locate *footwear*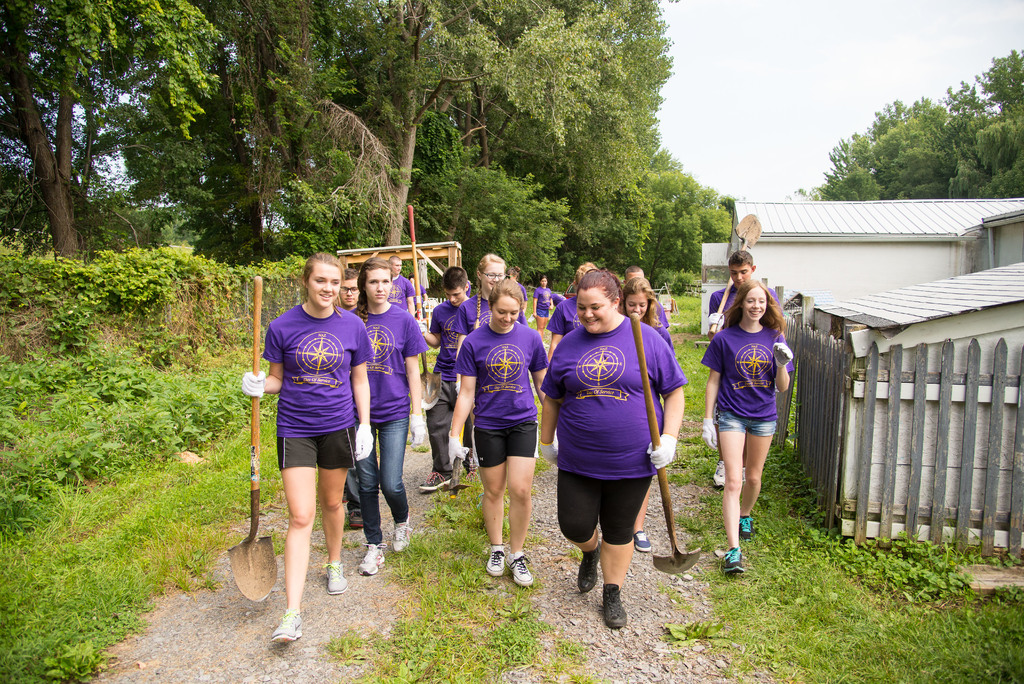
left=270, top=607, right=301, bottom=647
